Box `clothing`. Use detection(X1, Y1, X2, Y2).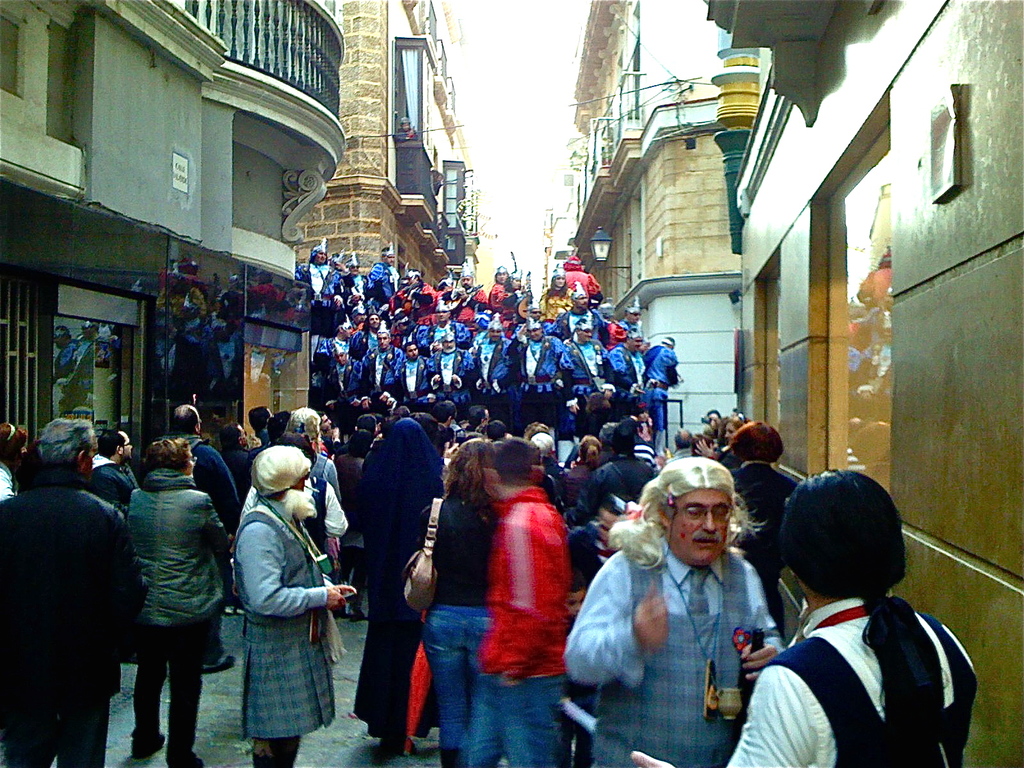
detection(123, 465, 239, 763).
